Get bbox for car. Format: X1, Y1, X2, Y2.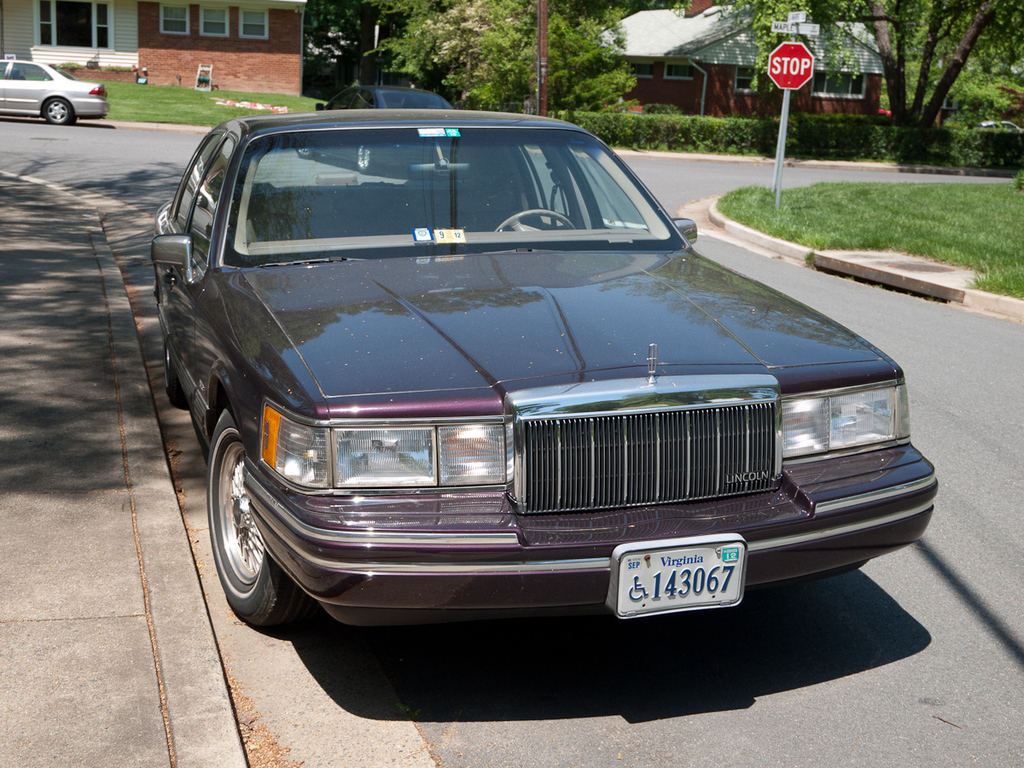
296, 77, 484, 174.
